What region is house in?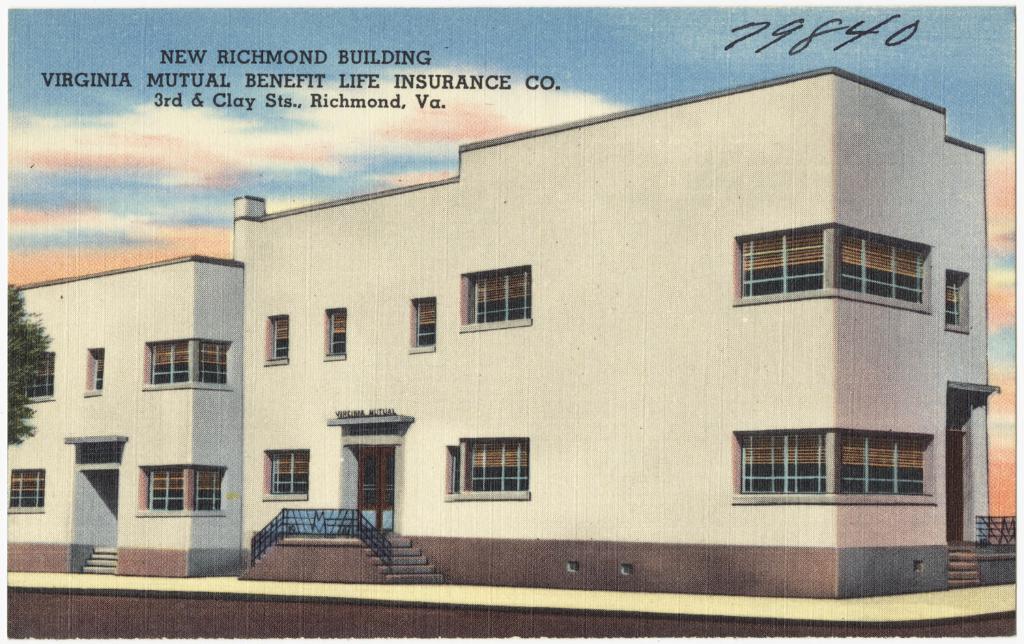
select_region(0, 65, 1003, 596).
